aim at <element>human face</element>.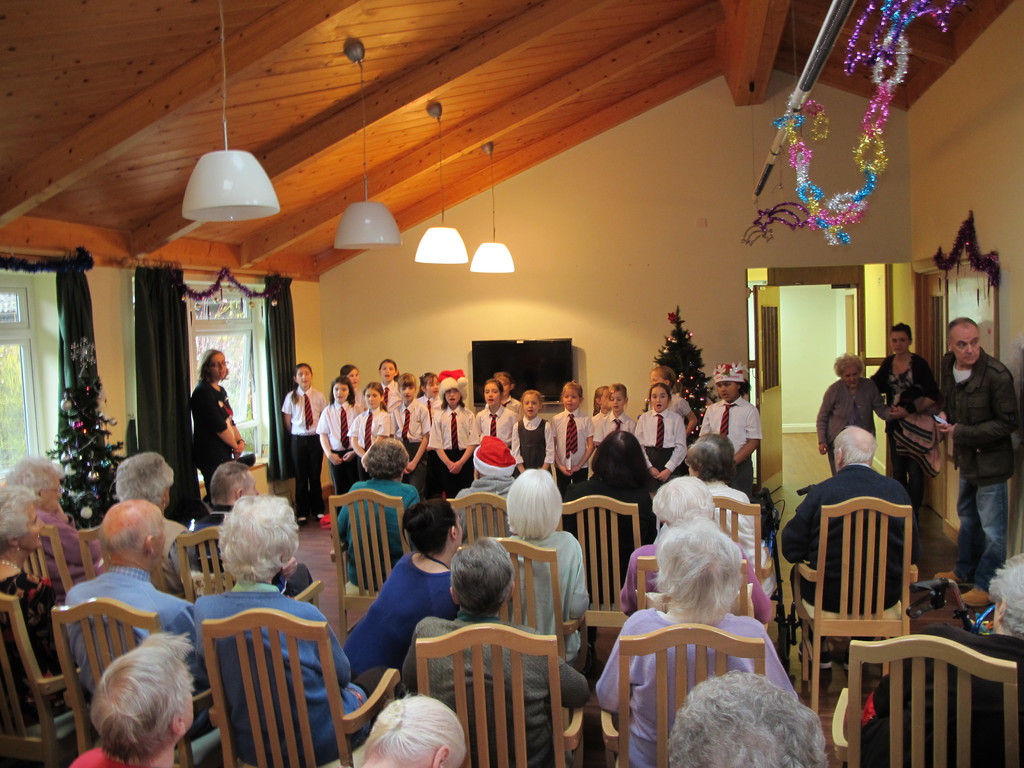
Aimed at crop(520, 392, 539, 415).
